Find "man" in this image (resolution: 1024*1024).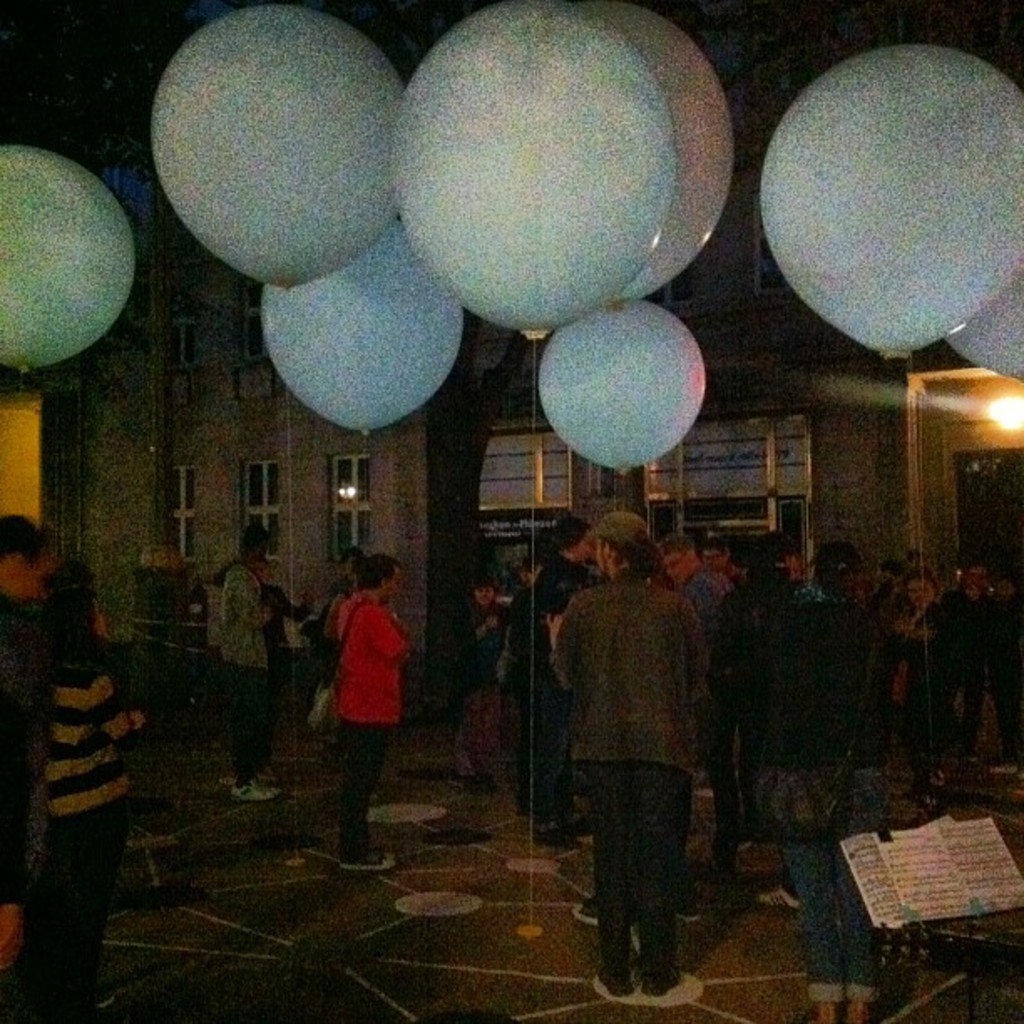
335,559,413,868.
